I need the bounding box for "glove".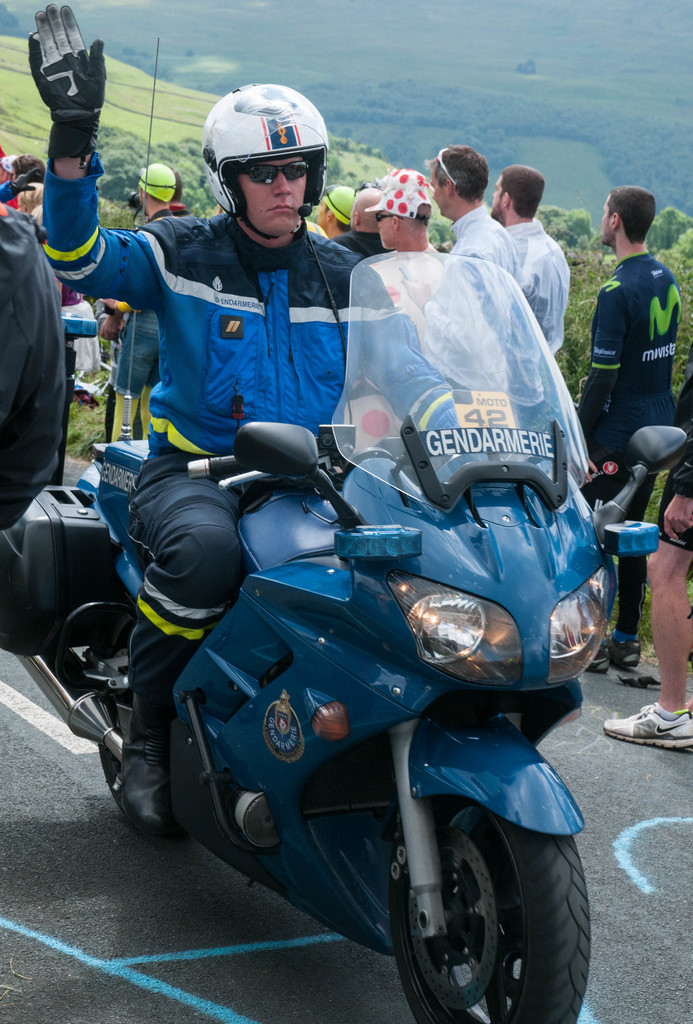
Here it is: Rect(27, 0, 115, 164).
